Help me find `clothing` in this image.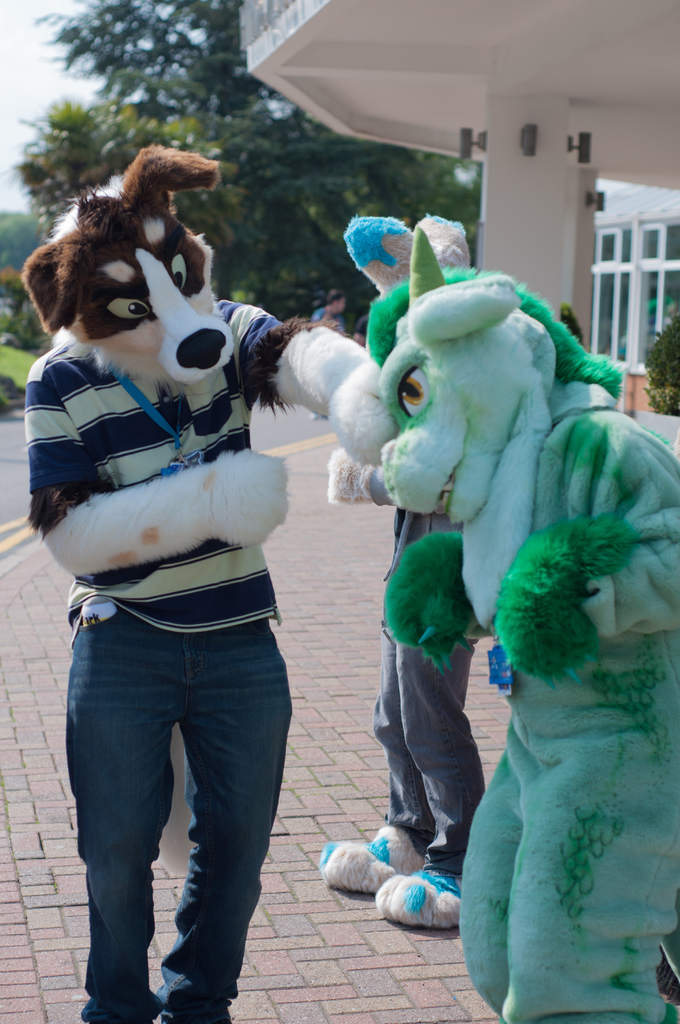
Found it: rect(31, 304, 374, 1023).
